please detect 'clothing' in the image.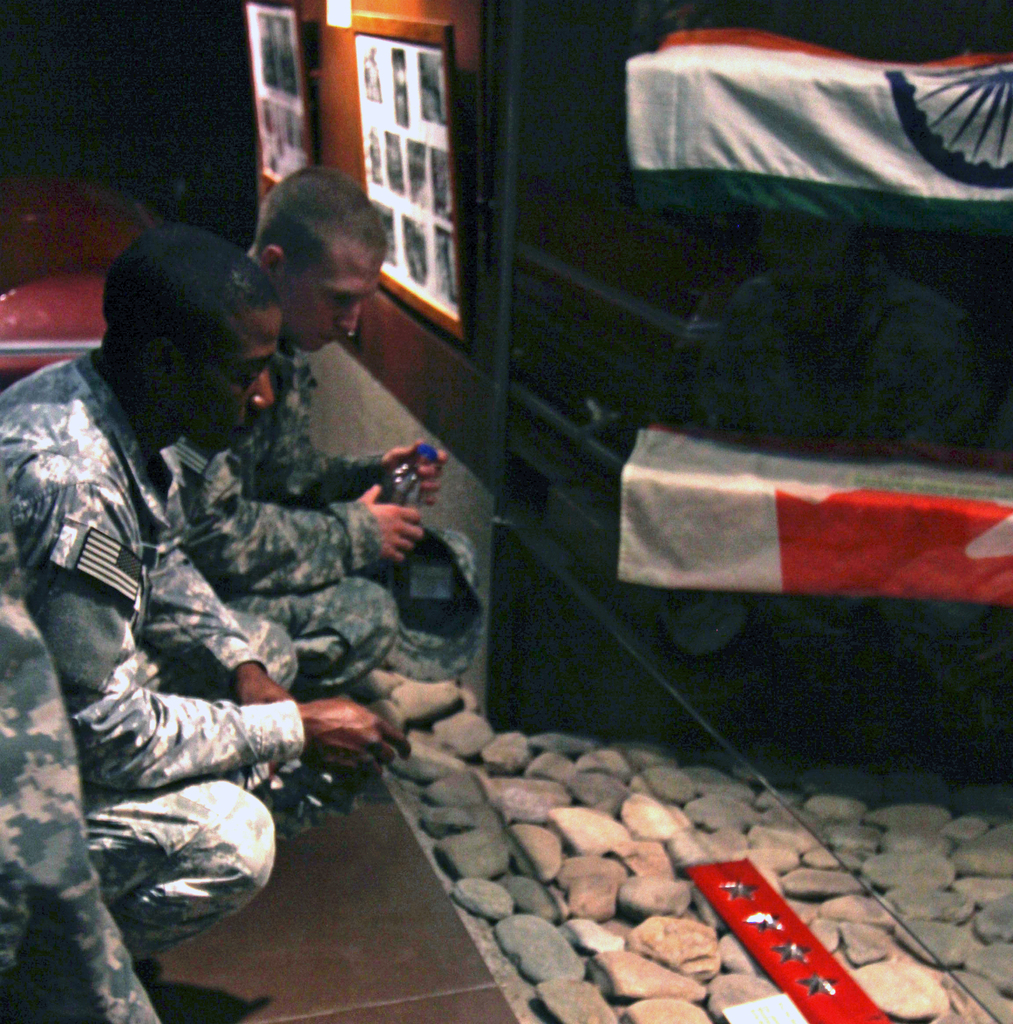
bbox=(0, 497, 160, 1023).
